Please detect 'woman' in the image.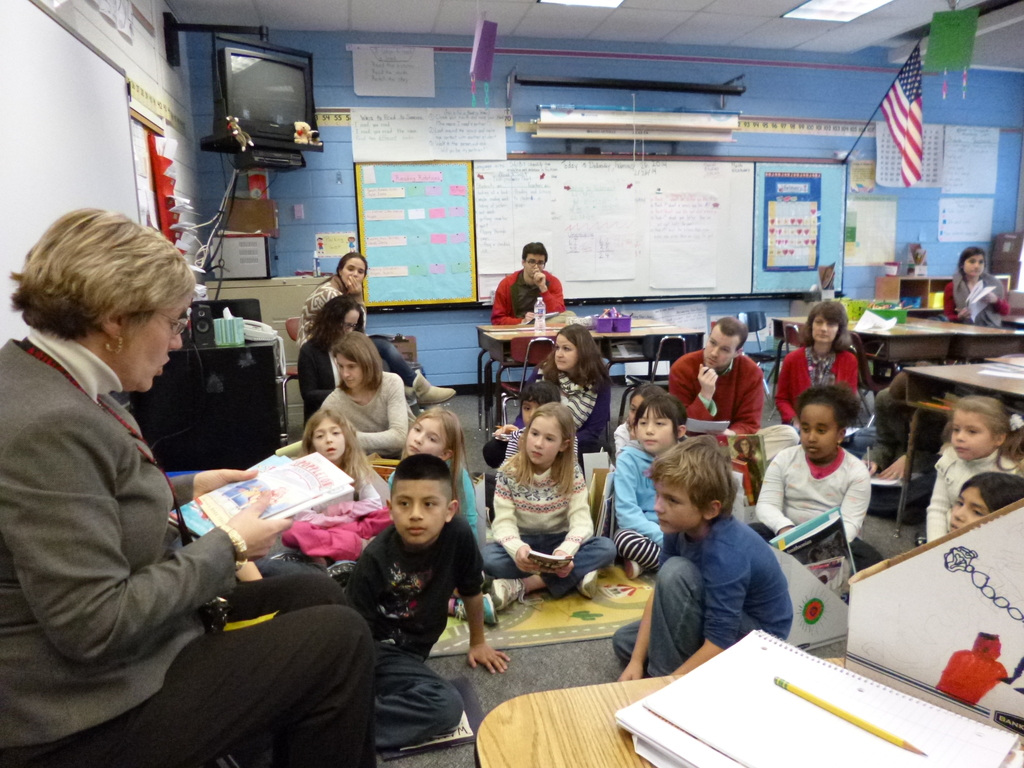
(left=320, top=331, right=413, bottom=454).
